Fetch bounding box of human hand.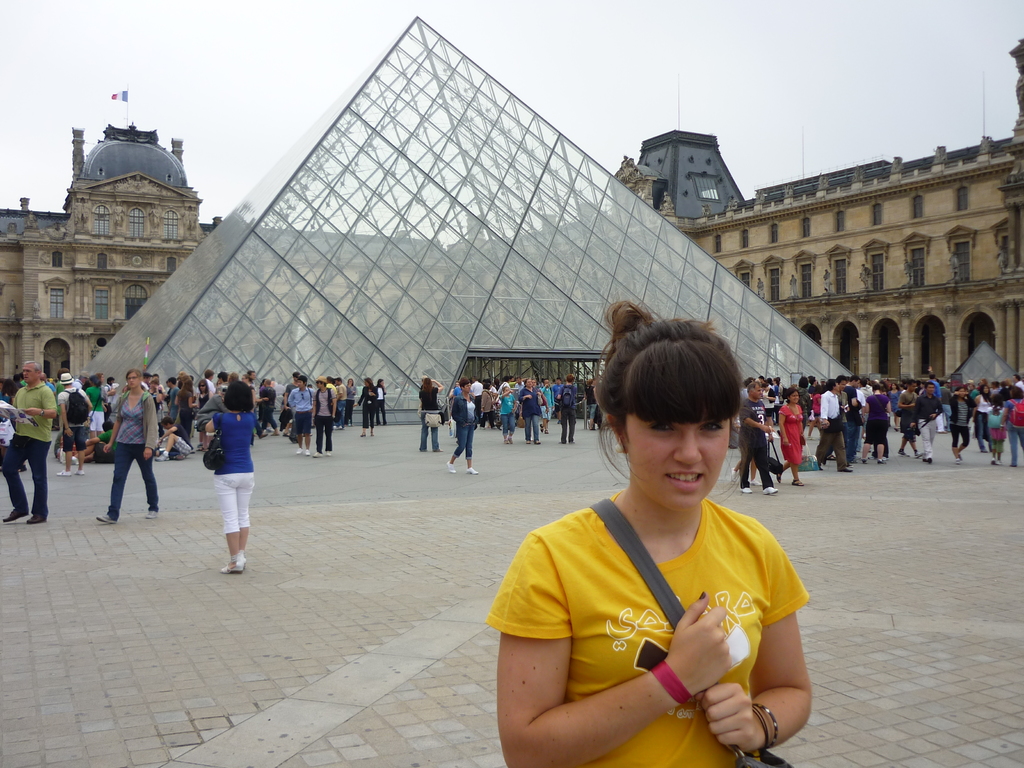
Bbox: [left=260, top=394, right=269, bottom=402].
